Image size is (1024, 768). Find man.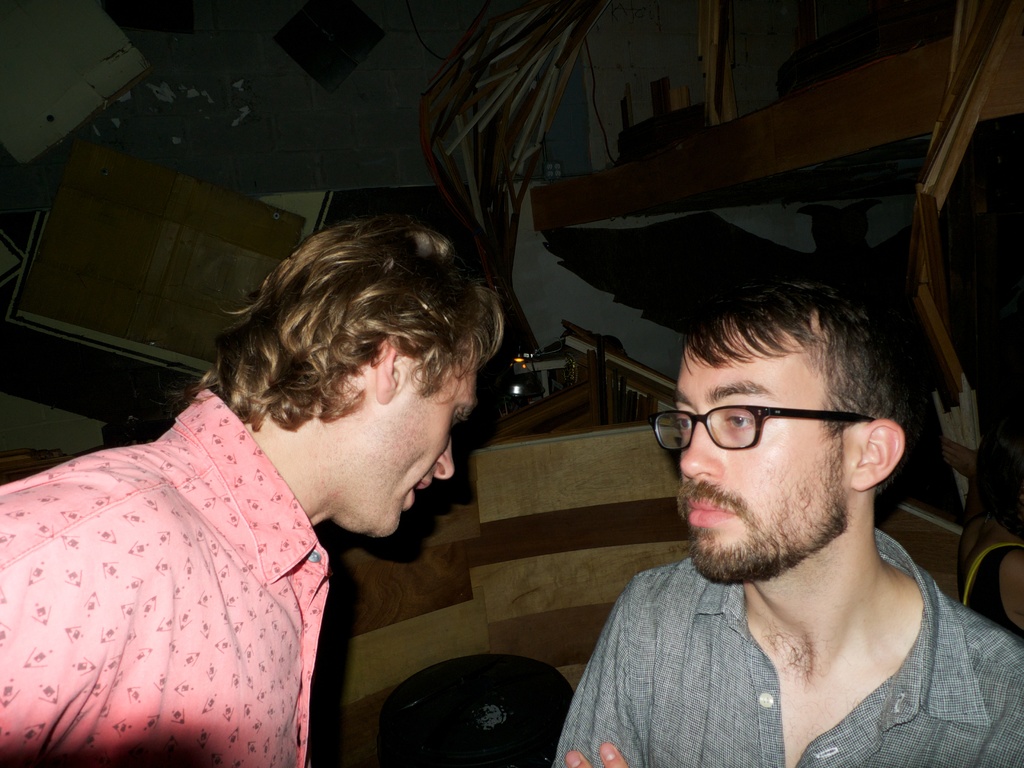
Rect(0, 214, 506, 767).
